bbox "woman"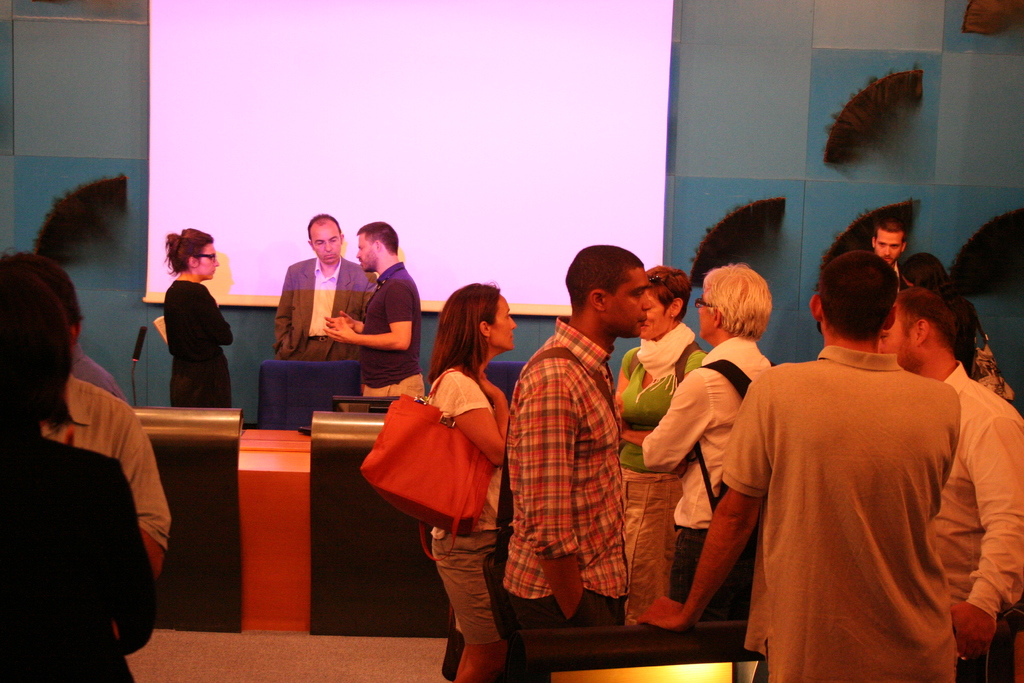
429, 283, 514, 682
